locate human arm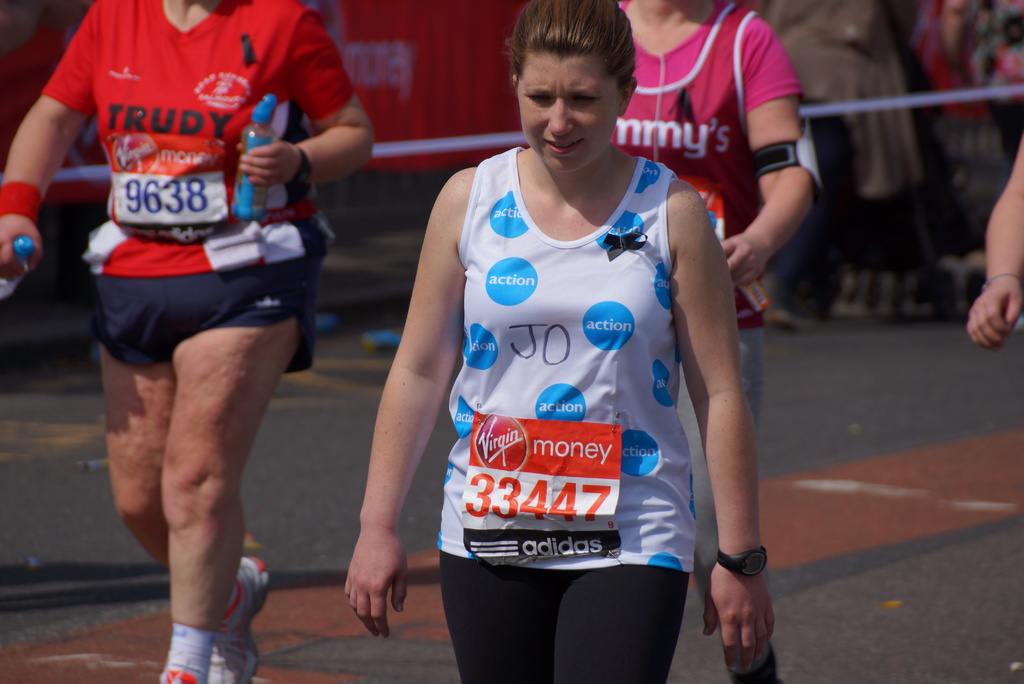
select_region(0, 1, 99, 285)
